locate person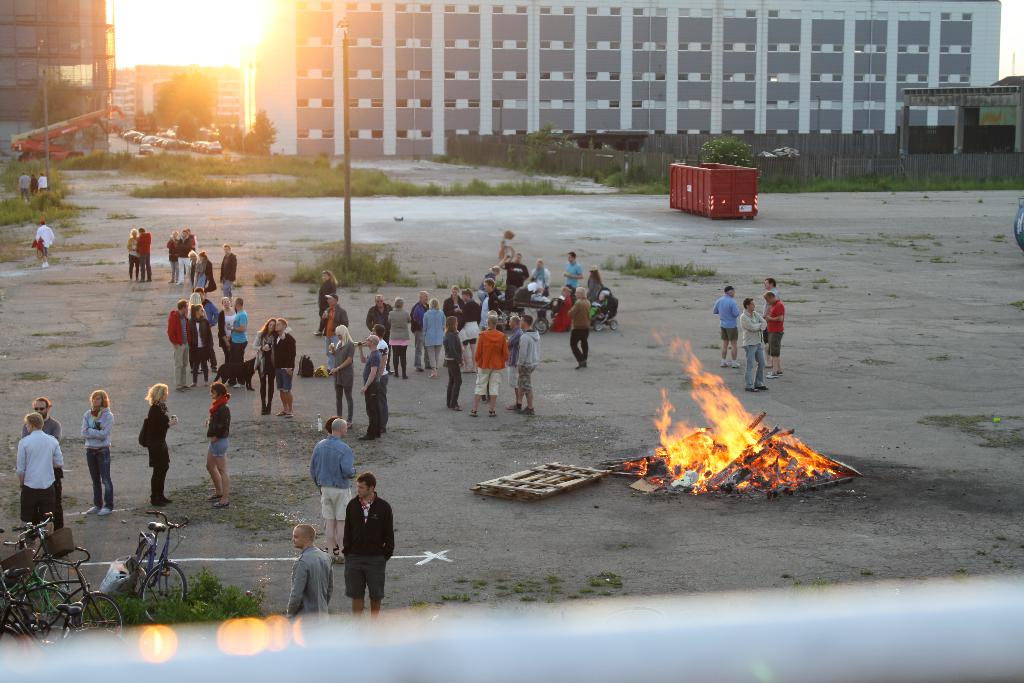
496/251/529/303
